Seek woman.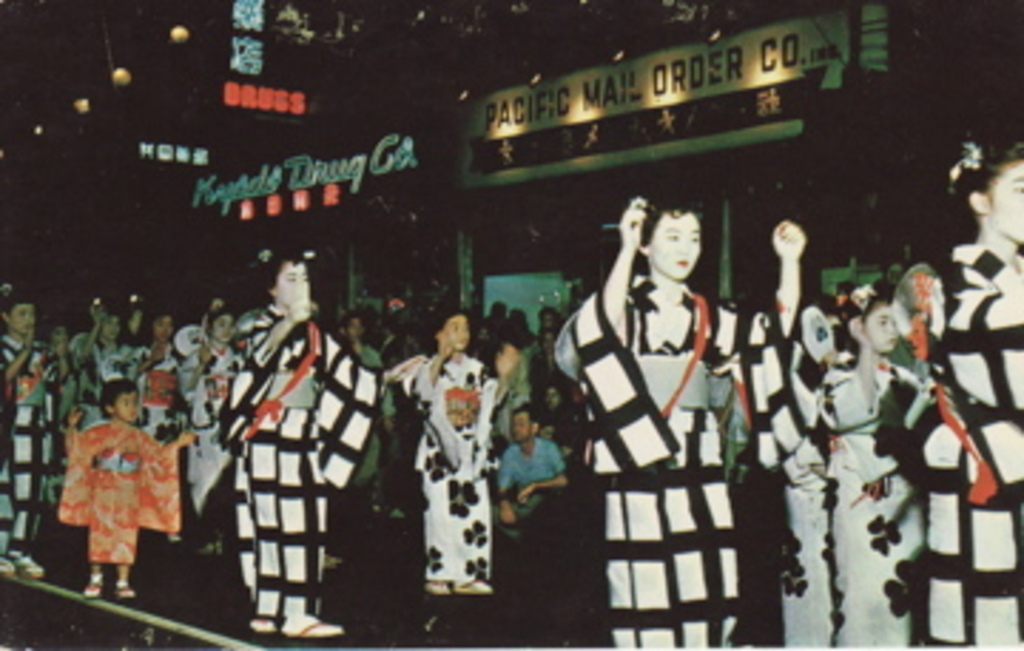
(213,253,432,642).
